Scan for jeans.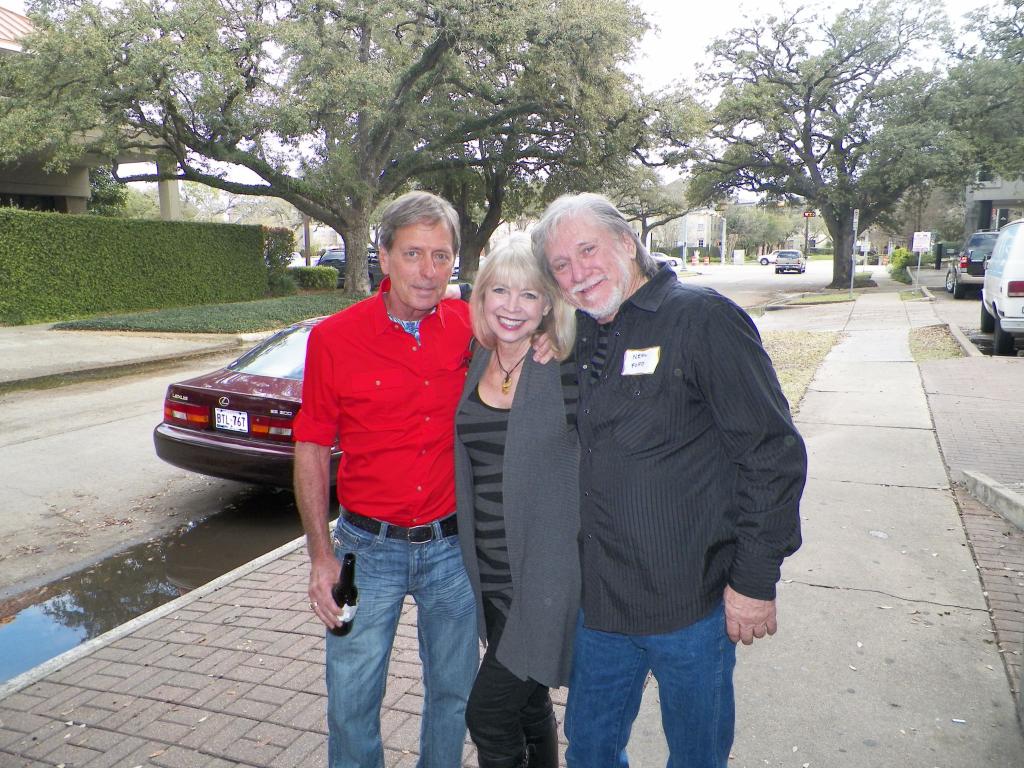
Scan result: bbox=(465, 604, 579, 767).
